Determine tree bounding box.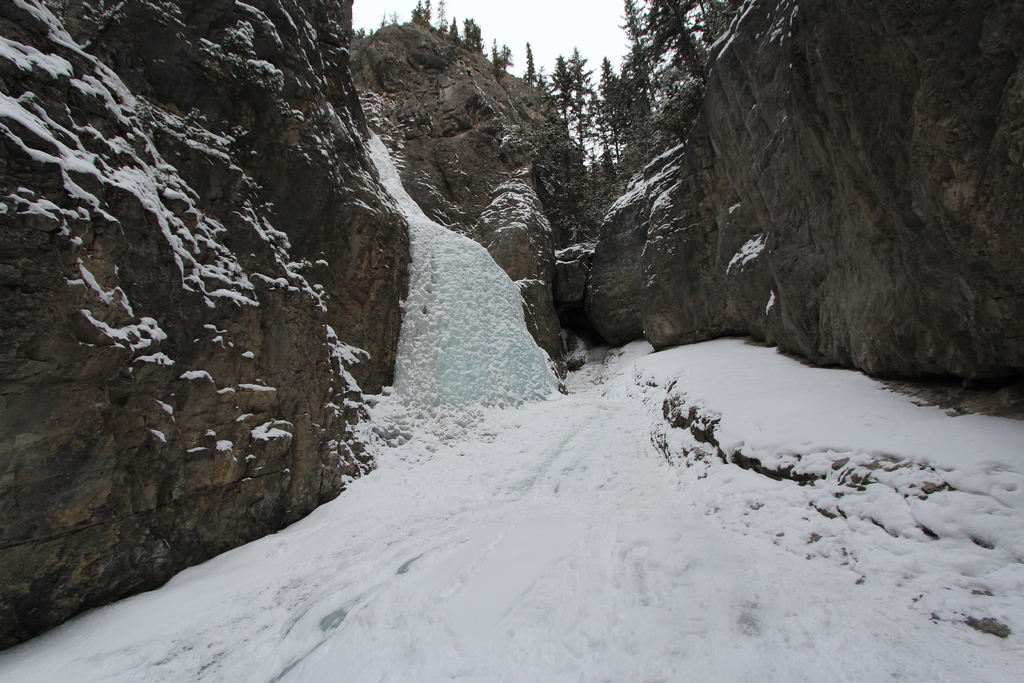
Determined: (565,48,593,183).
